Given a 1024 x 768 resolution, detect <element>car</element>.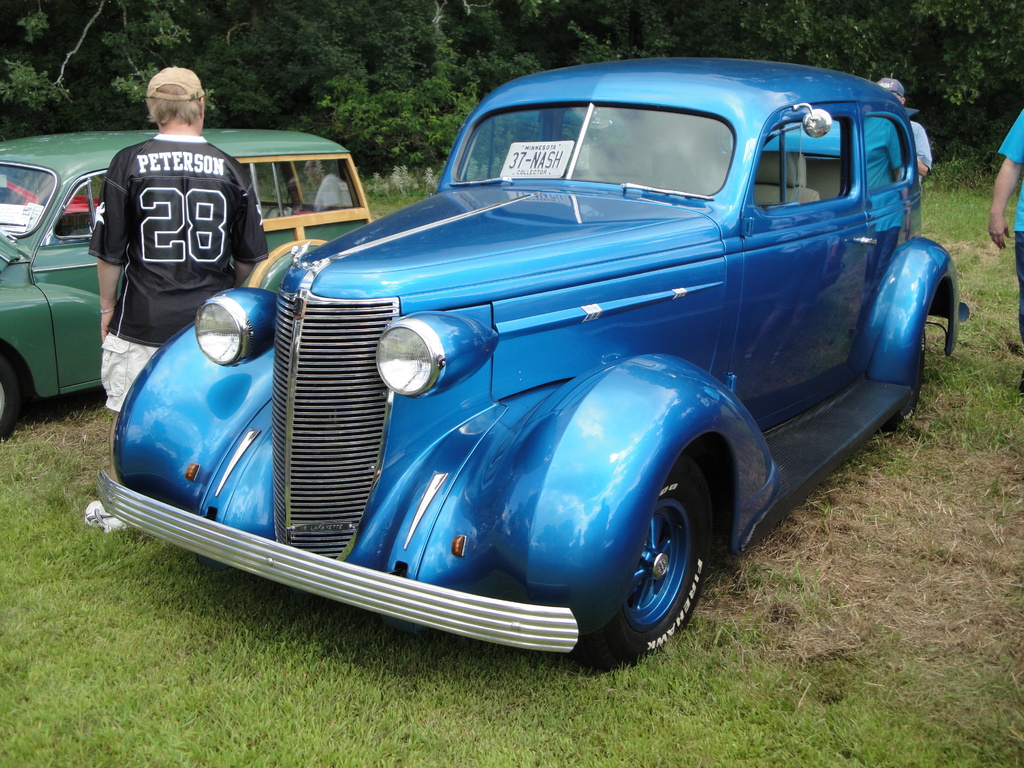
BBox(93, 48, 970, 674).
